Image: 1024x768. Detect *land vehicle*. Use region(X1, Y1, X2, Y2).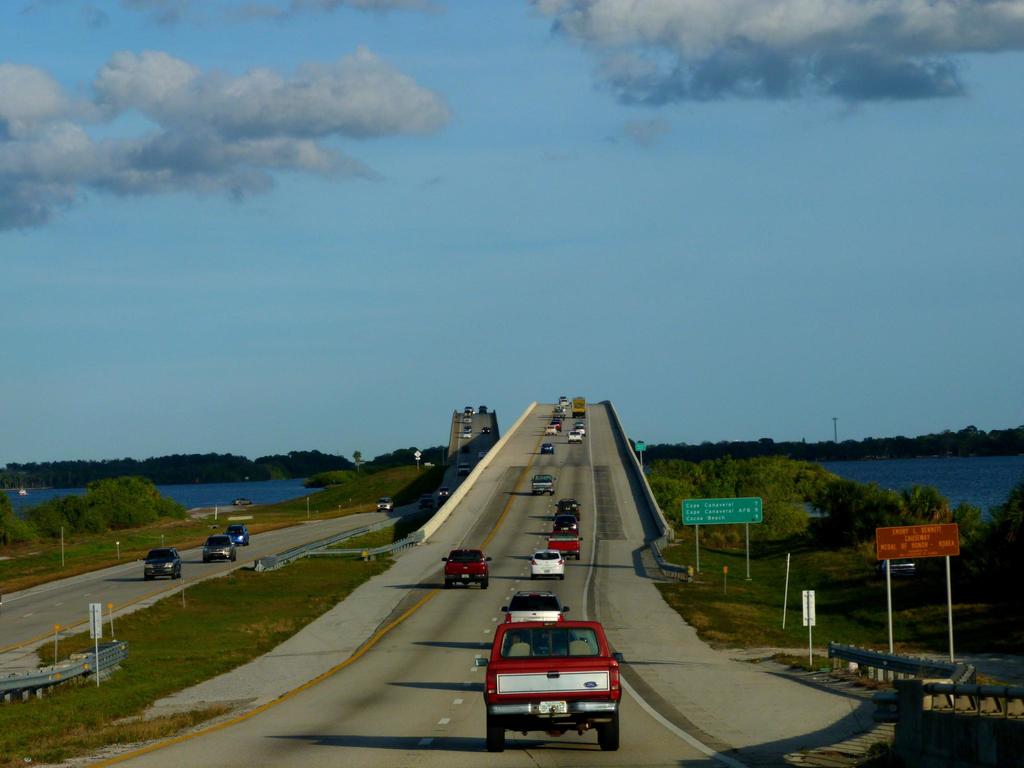
region(556, 514, 573, 535).
